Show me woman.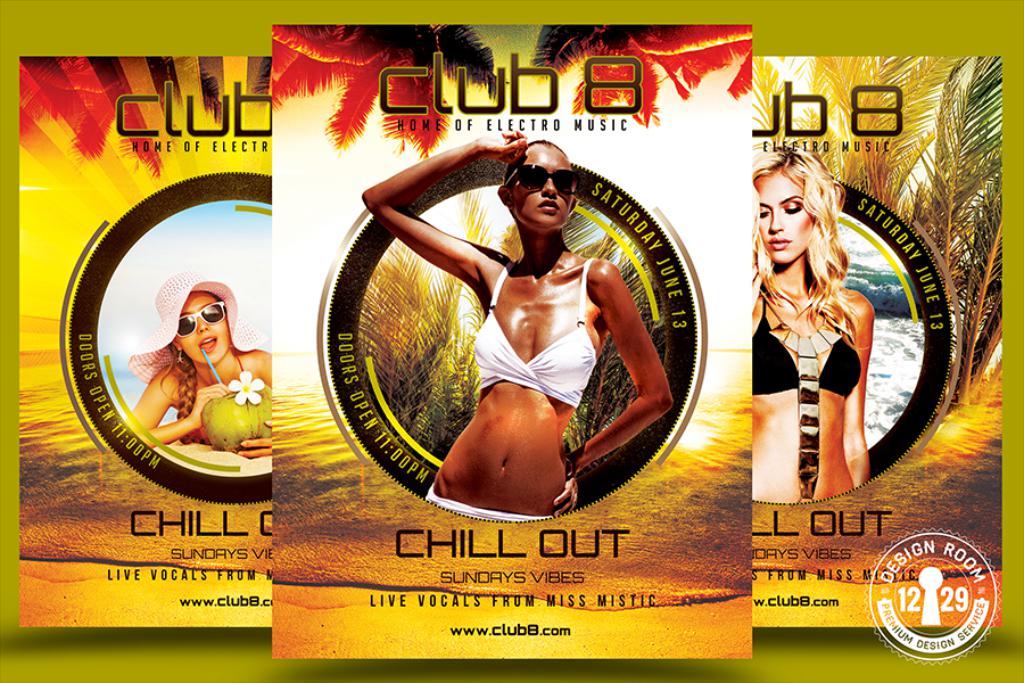
woman is here: crop(741, 151, 920, 510).
